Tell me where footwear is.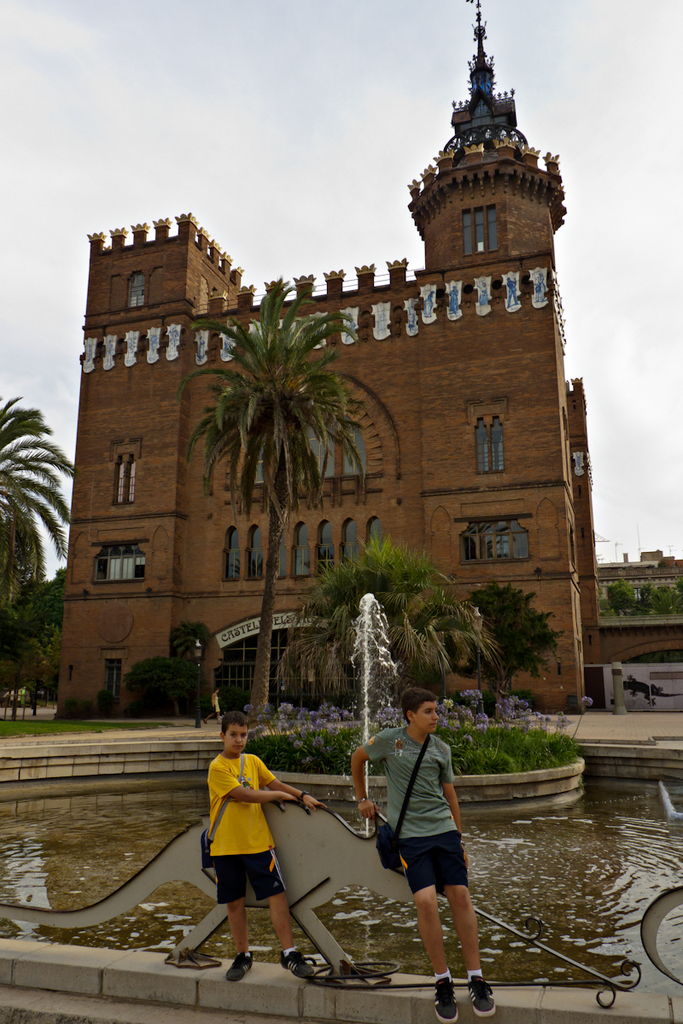
footwear is at box(468, 972, 498, 1023).
